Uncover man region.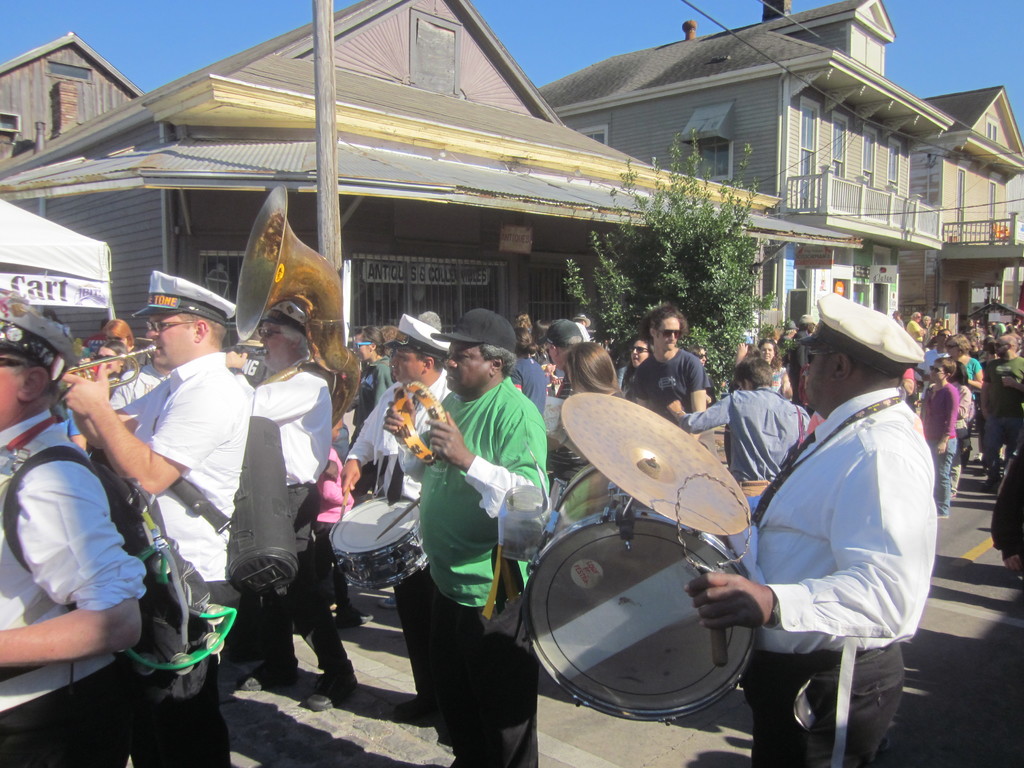
Uncovered: [622, 306, 707, 433].
